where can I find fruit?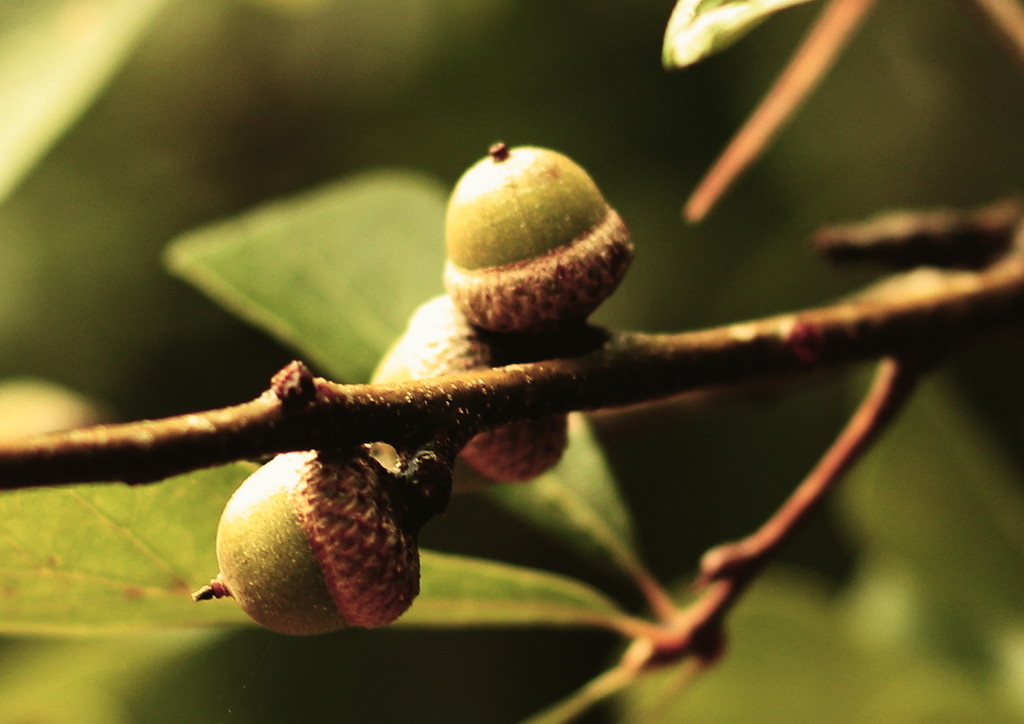
You can find it at region(219, 450, 348, 639).
